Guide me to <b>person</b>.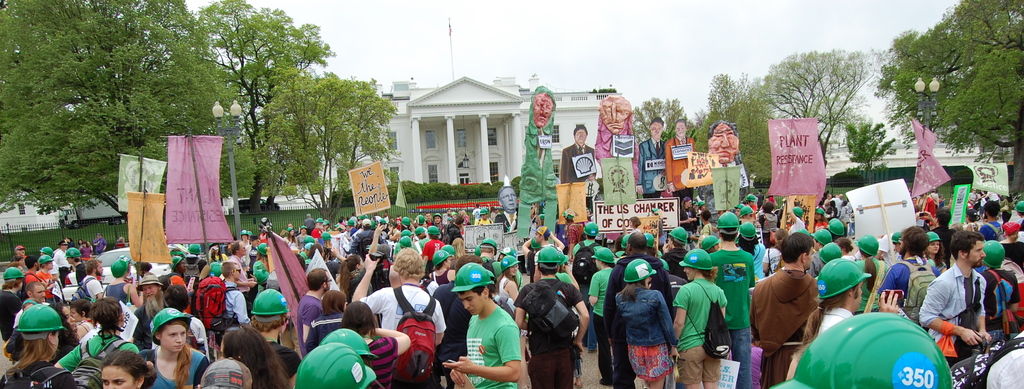
Guidance: (297, 266, 331, 357).
